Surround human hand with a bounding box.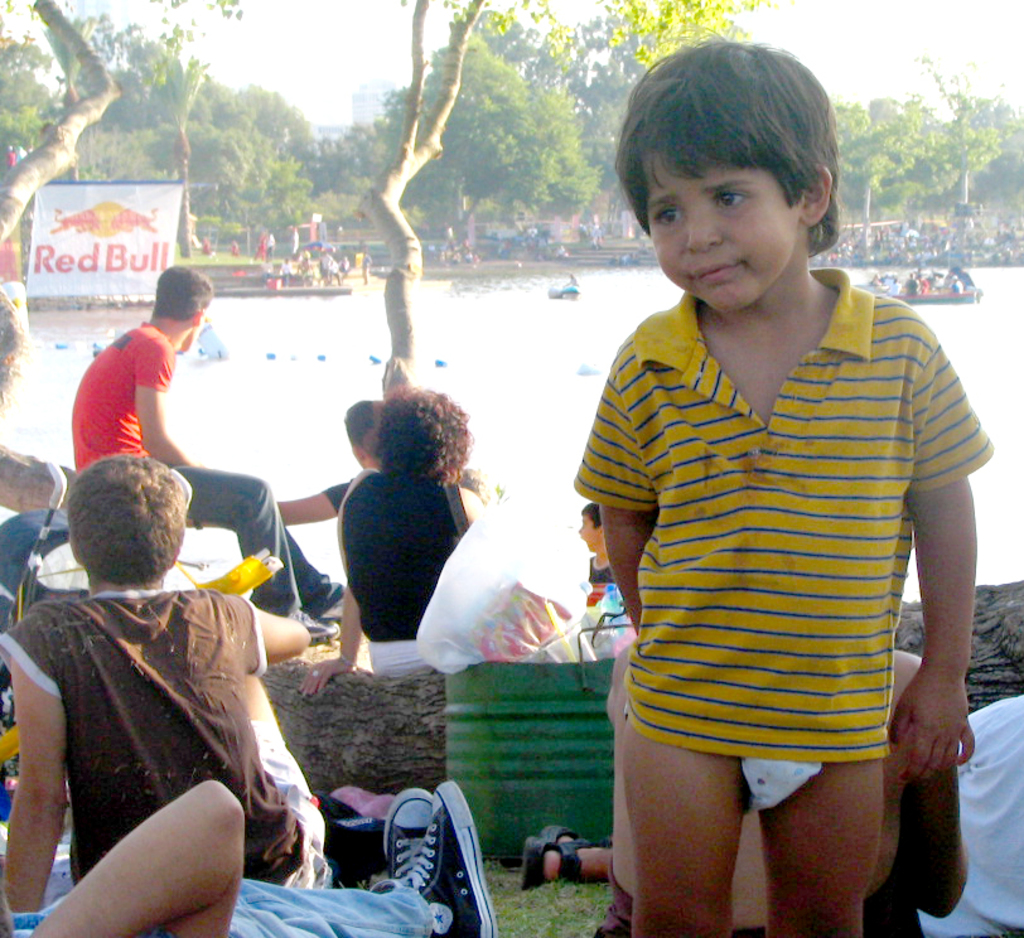
<region>295, 653, 356, 701</region>.
